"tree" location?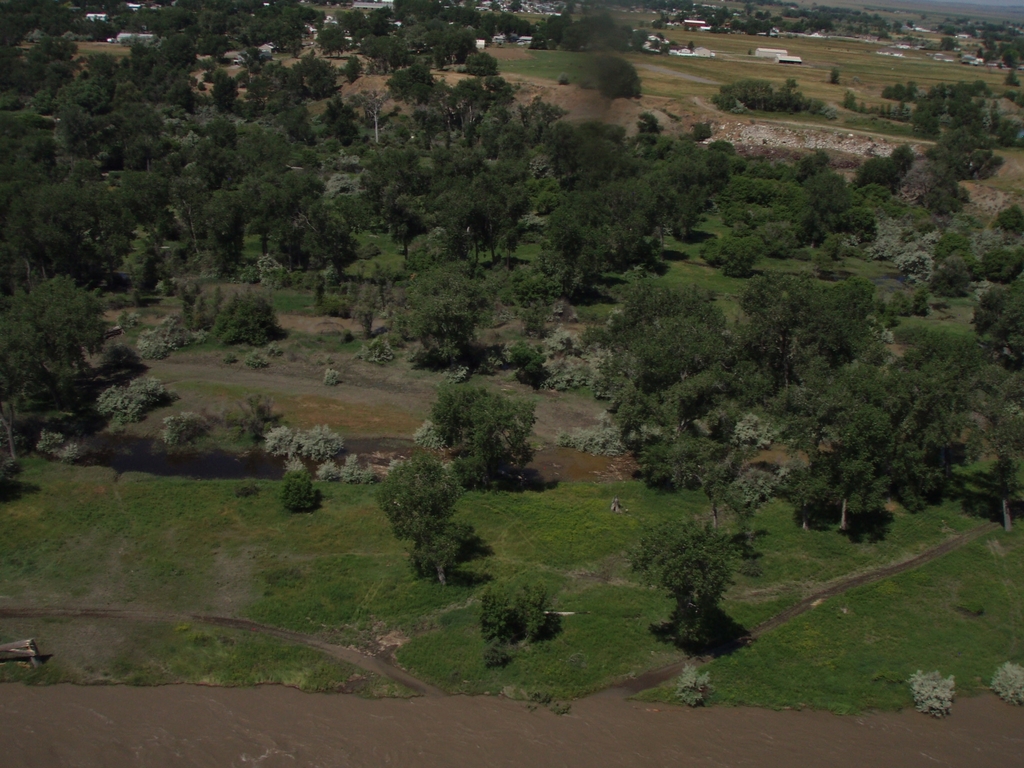
[left=621, top=106, right=666, bottom=155]
